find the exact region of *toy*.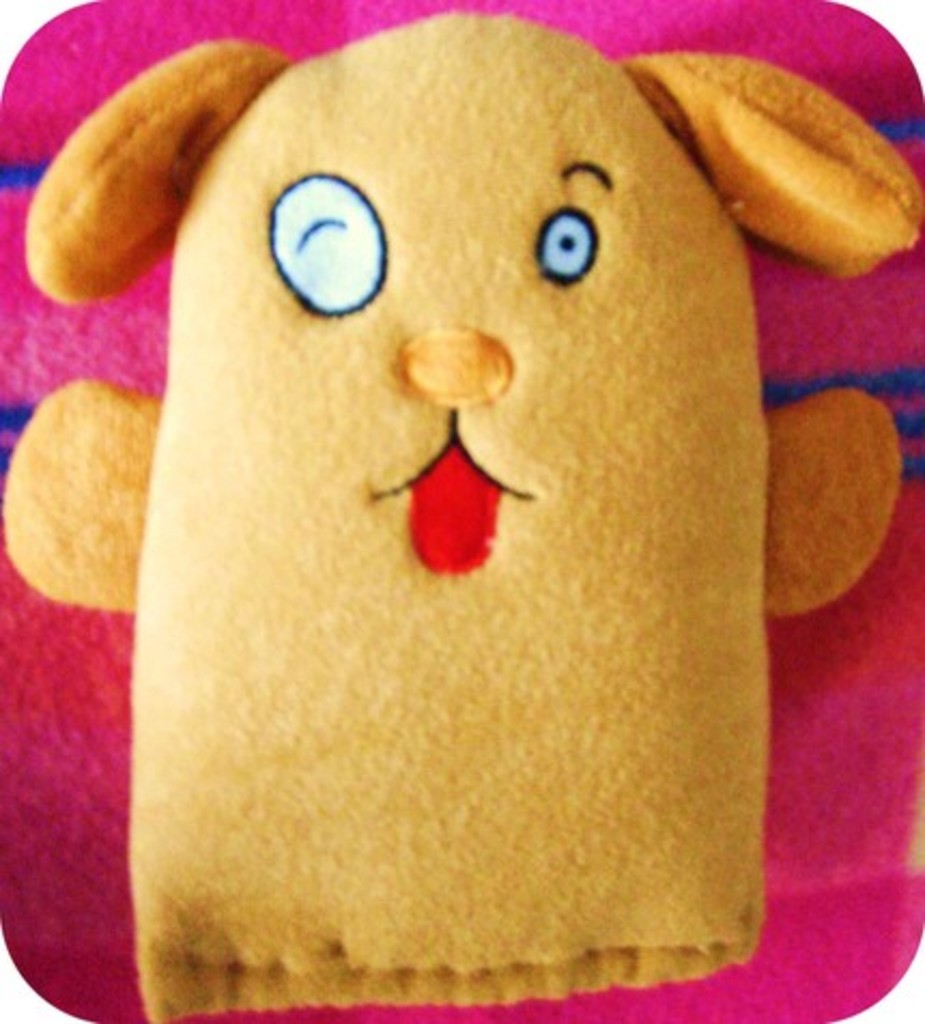
Exact region: 0 0 903 1002.
